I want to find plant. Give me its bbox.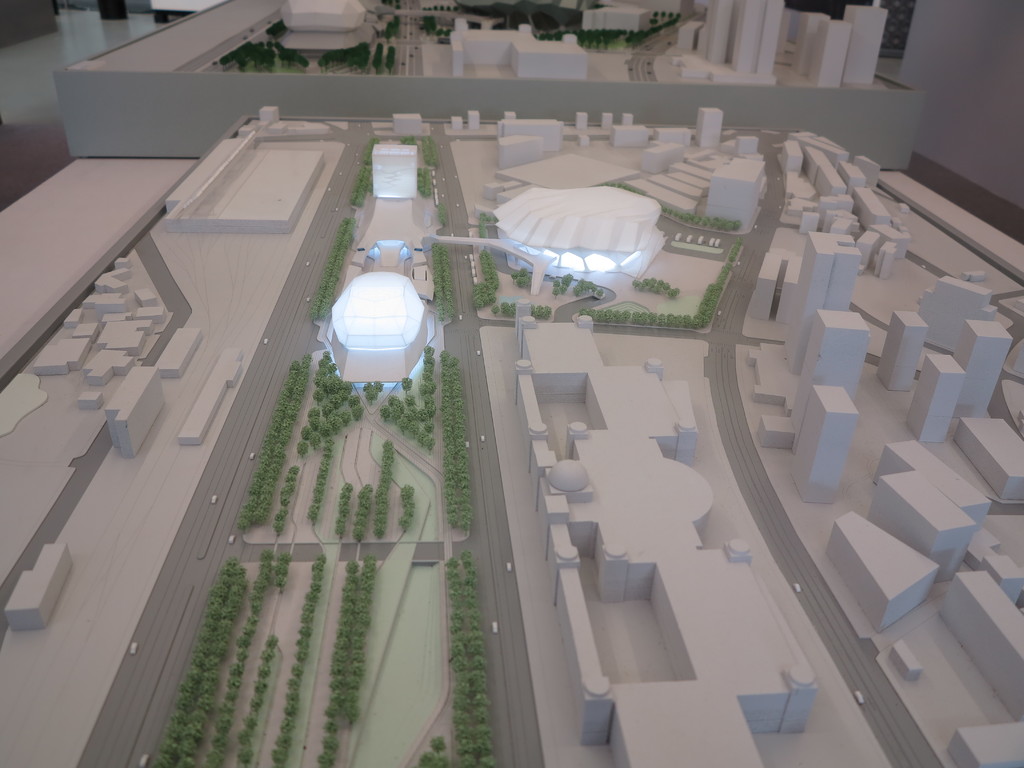
rect(493, 205, 751, 336).
